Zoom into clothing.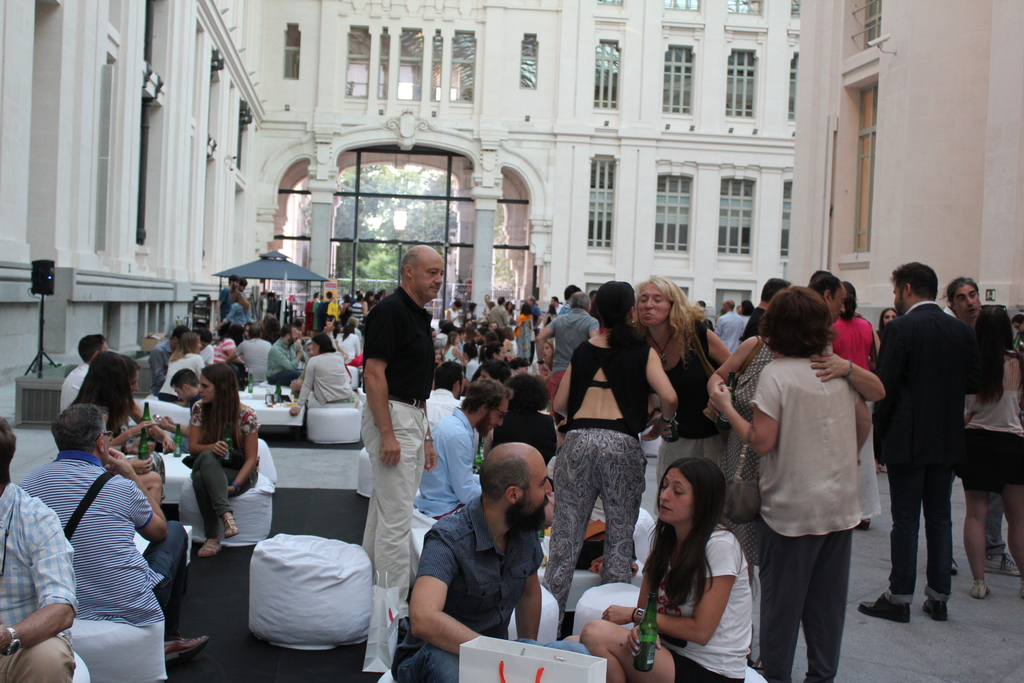
Zoom target: (826,305,881,378).
